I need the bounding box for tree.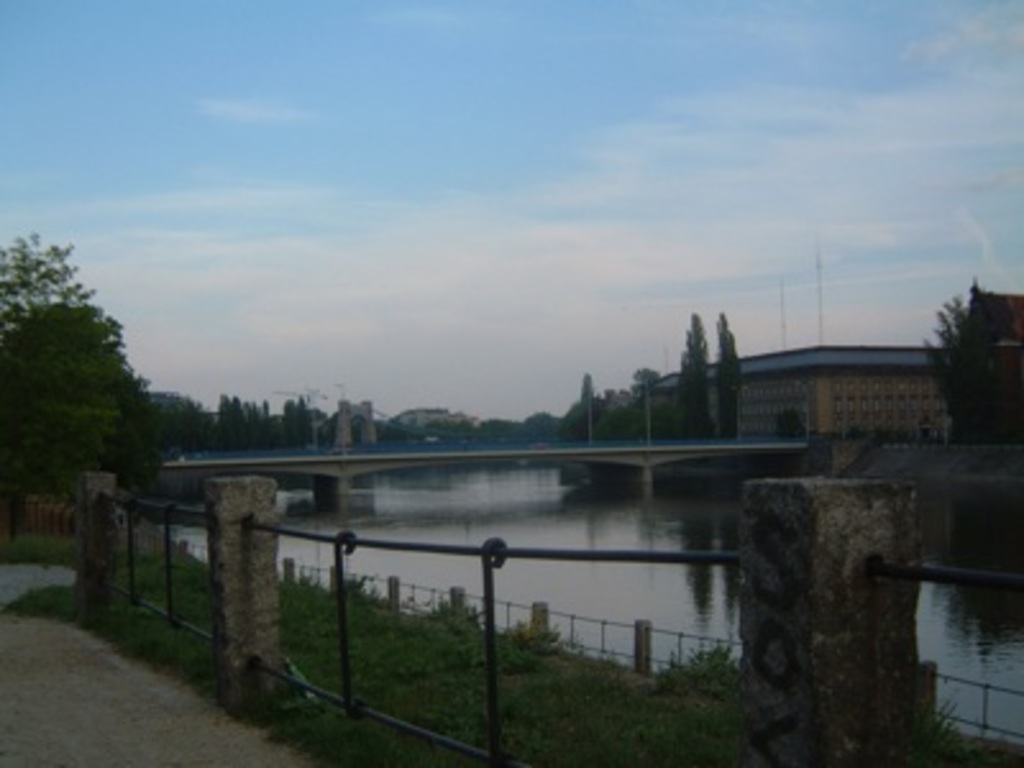
Here it is: x1=673 y1=307 x2=714 y2=438.
